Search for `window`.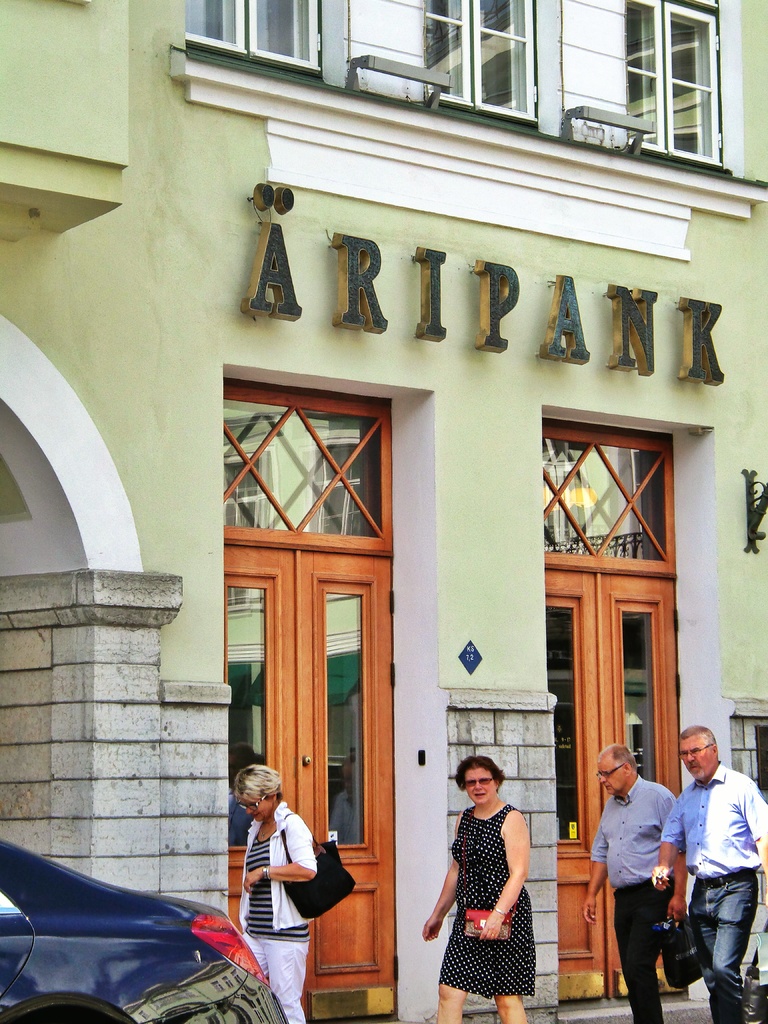
Found at 609,0,732,176.
